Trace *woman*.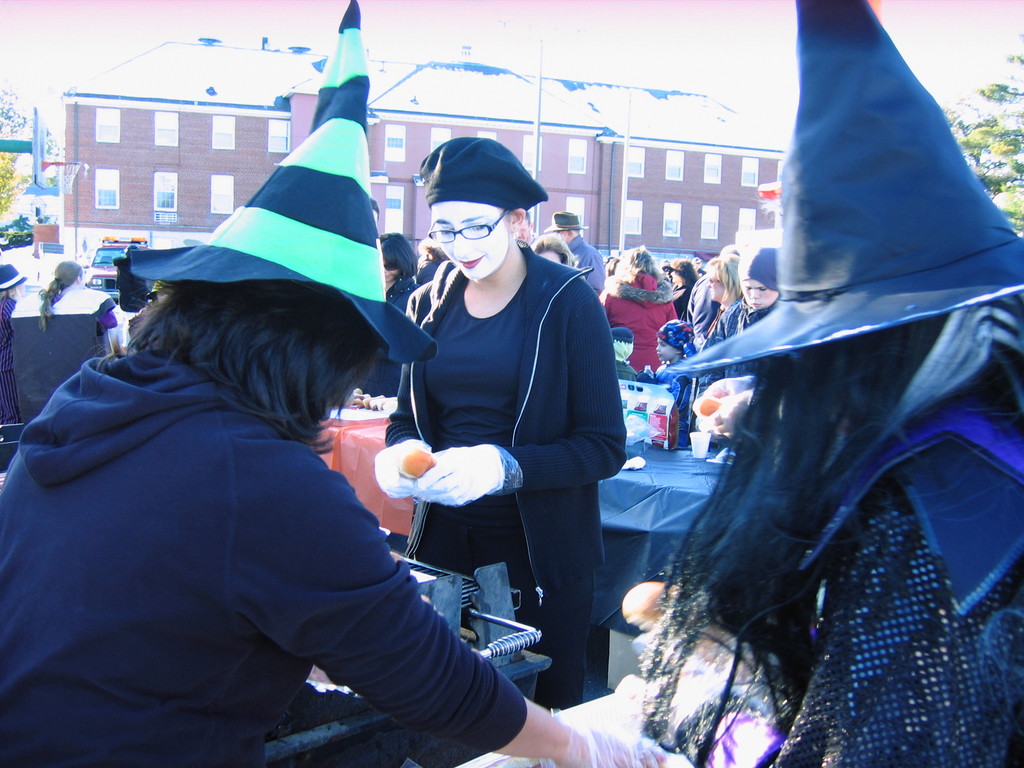
Traced to Rect(417, 239, 446, 285).
